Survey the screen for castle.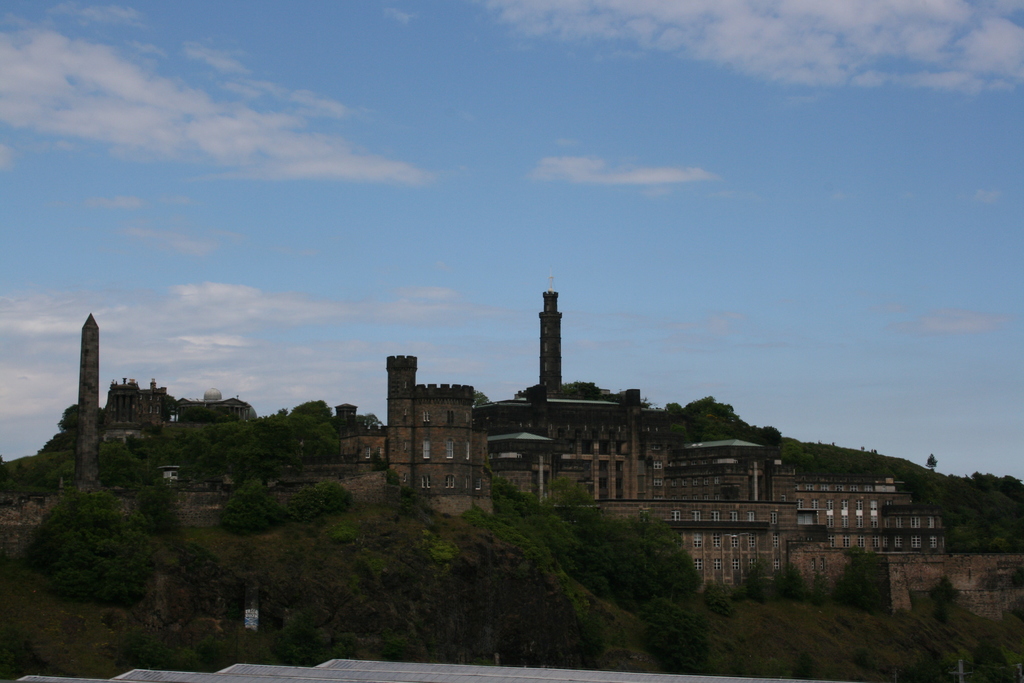
Survey found: [x1=337, y1=353, x2=497, y2=520].
